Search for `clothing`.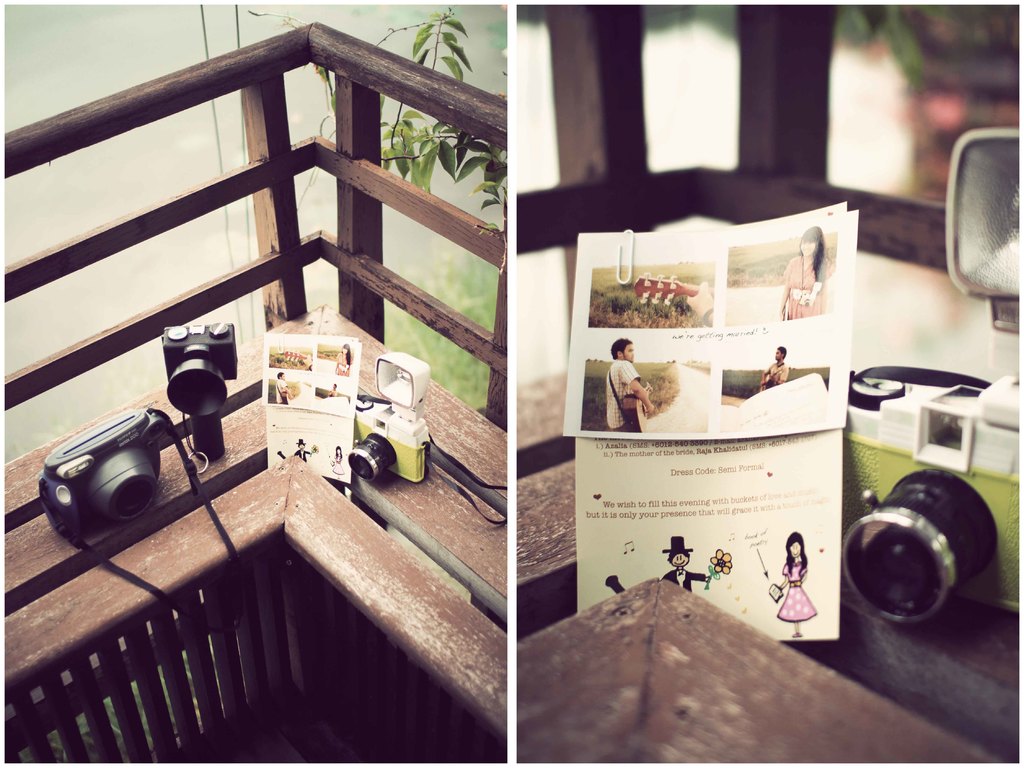
Found at 767, 363, 786, 381.
